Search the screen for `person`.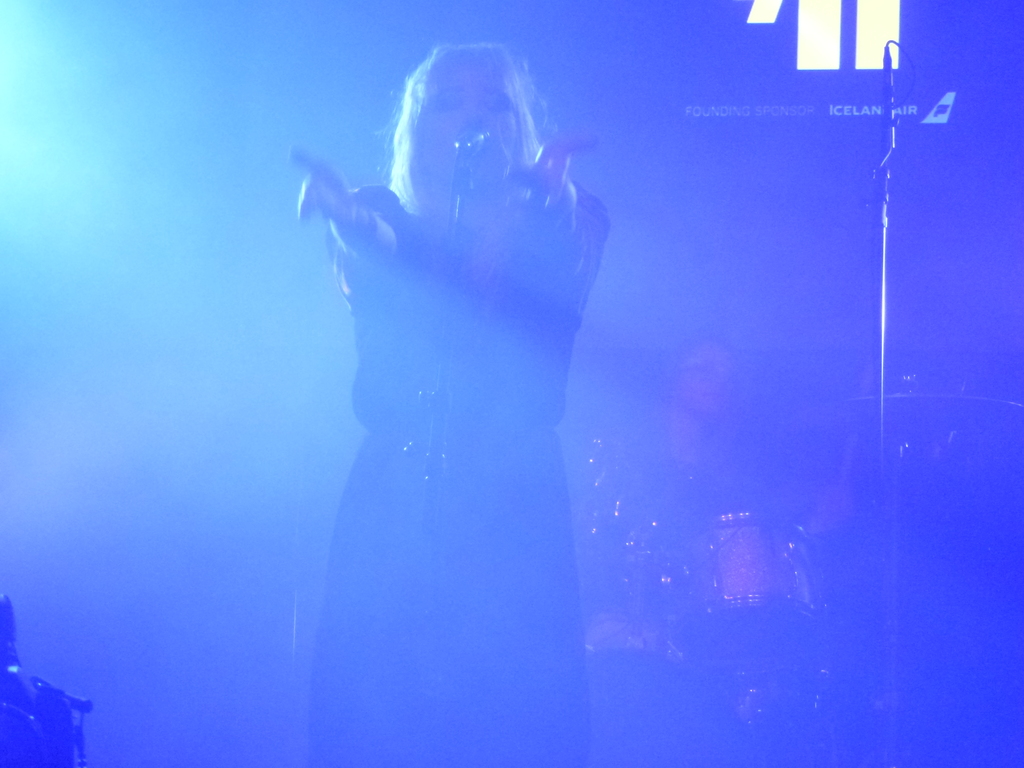
Found at (617,330,863,557).
